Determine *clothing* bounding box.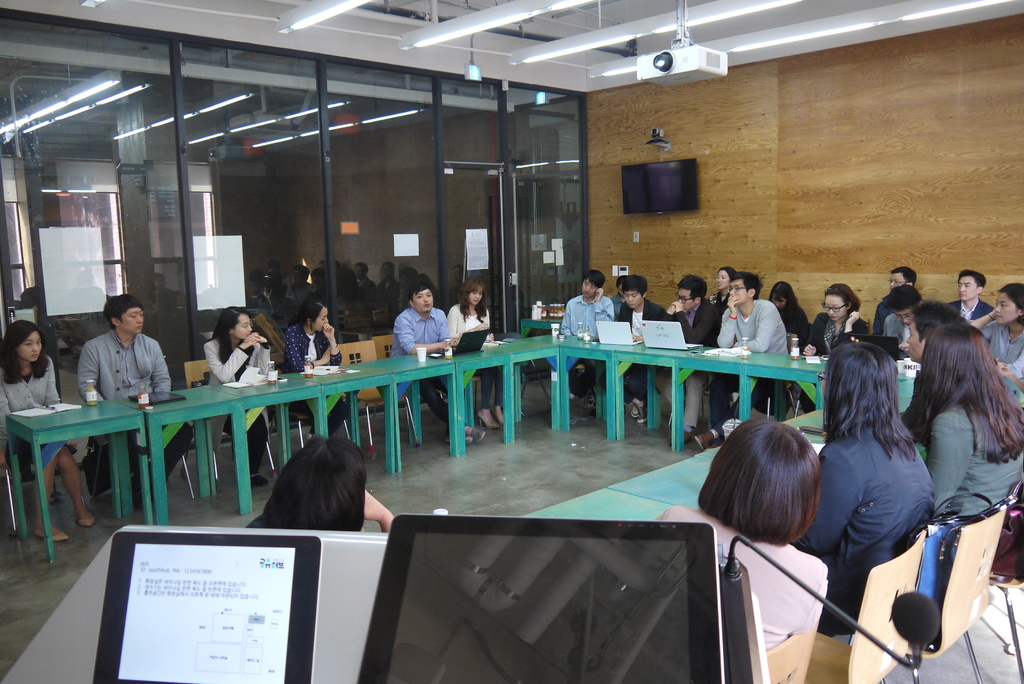
Determined: l=281, t=322, r=349, b=439.
